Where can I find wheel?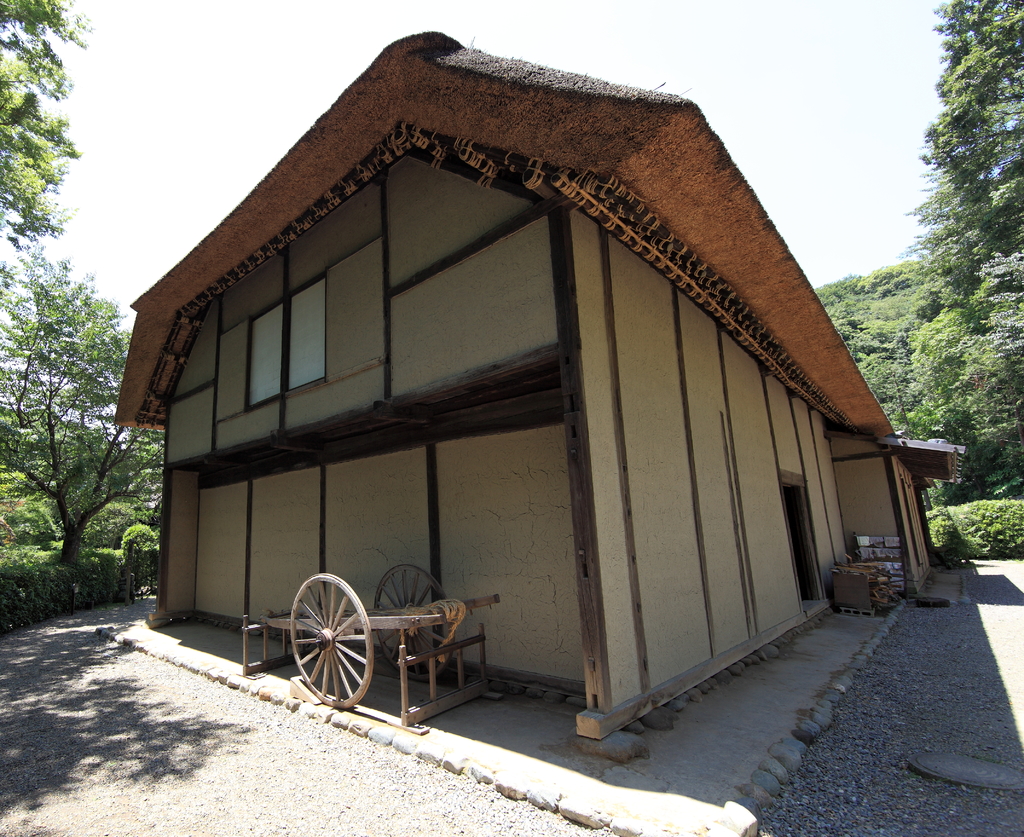
You can find it at pyautogui.locateOnScreen(274, 564, 379, 713).
